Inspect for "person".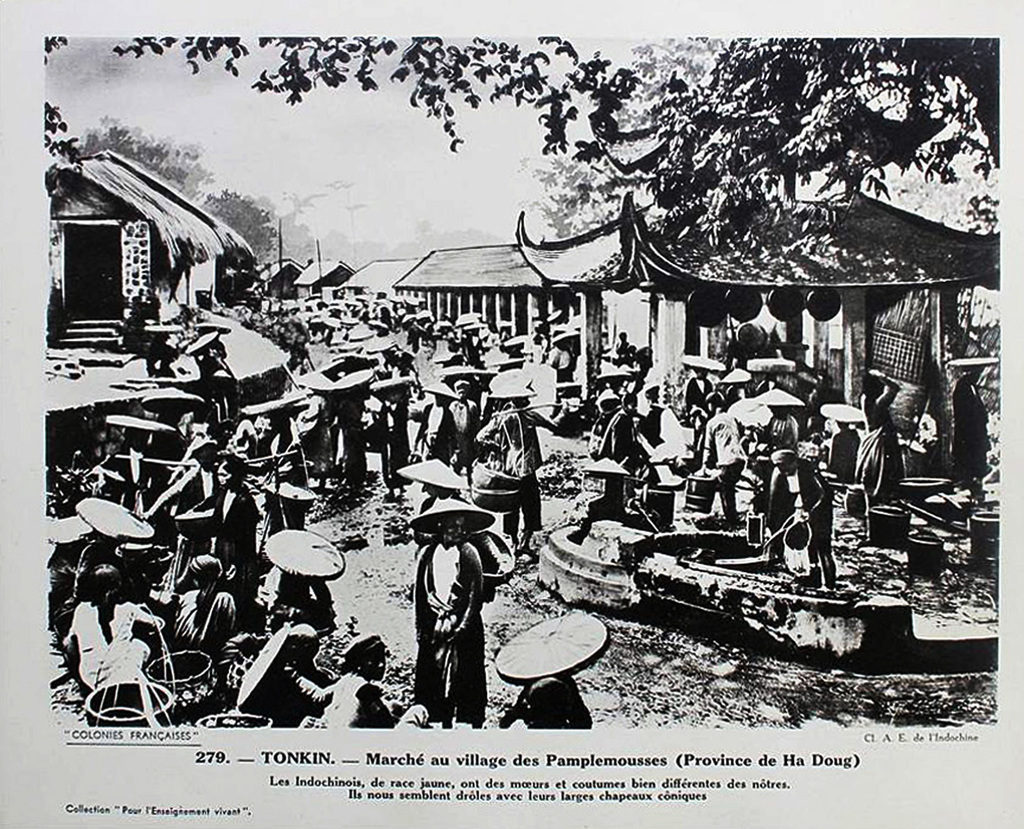
Inspection: x1=322, y1=633, x2=396, y2=734.
